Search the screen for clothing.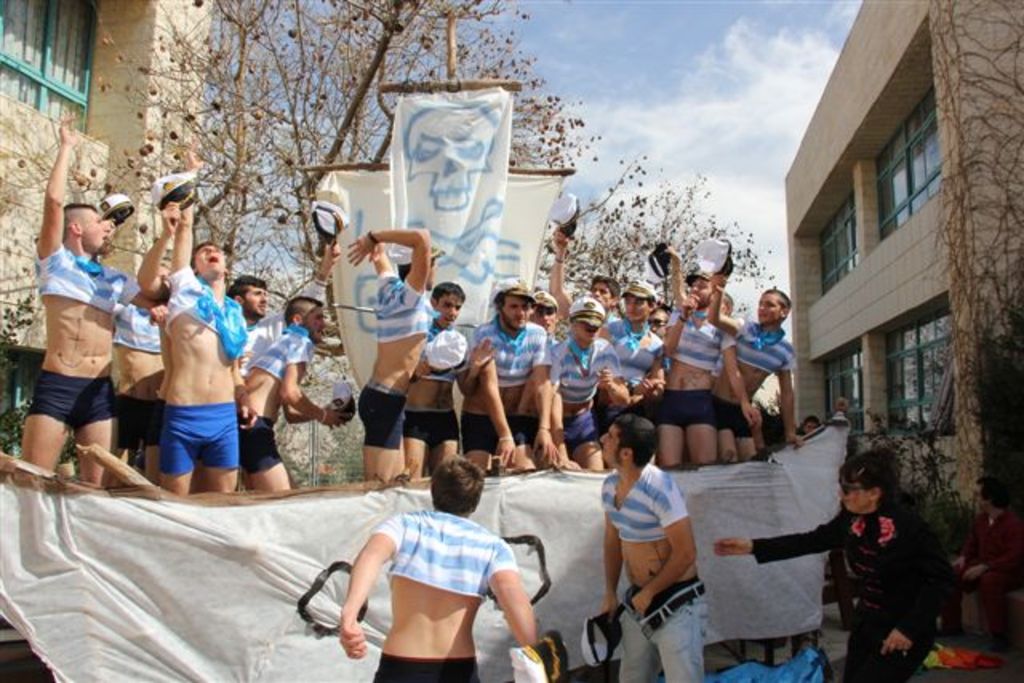
Found at [x1=475, y1=315, x2=547, y2=392].
